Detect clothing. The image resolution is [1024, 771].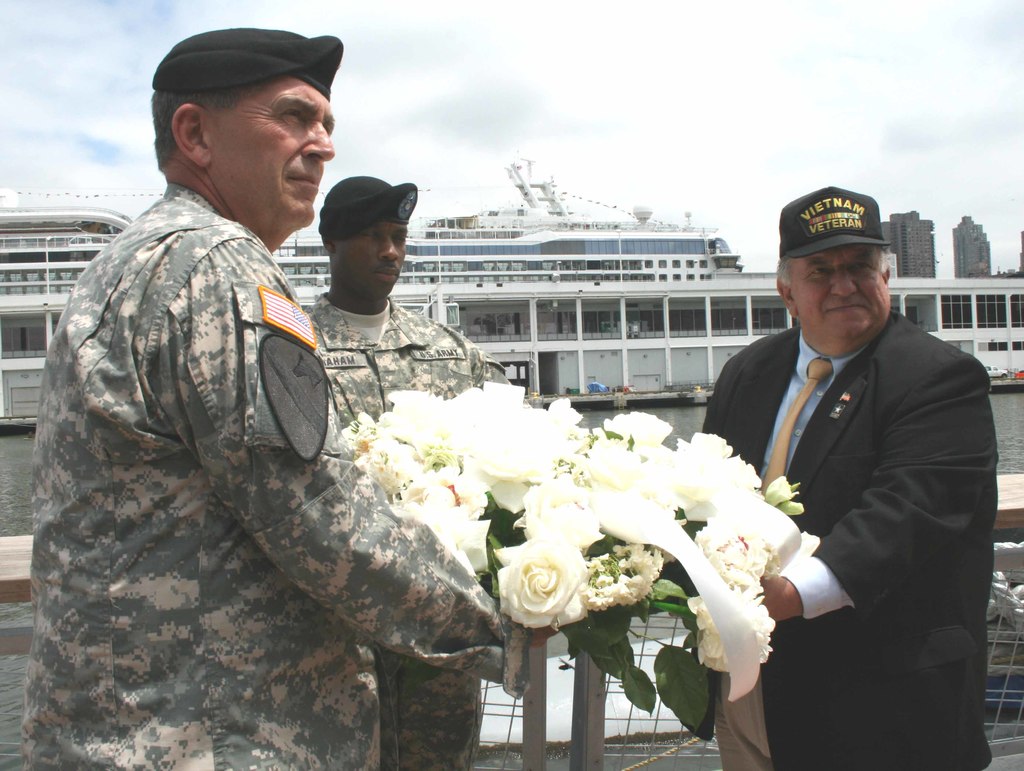
l=308, t=292, r=528, b=770.
